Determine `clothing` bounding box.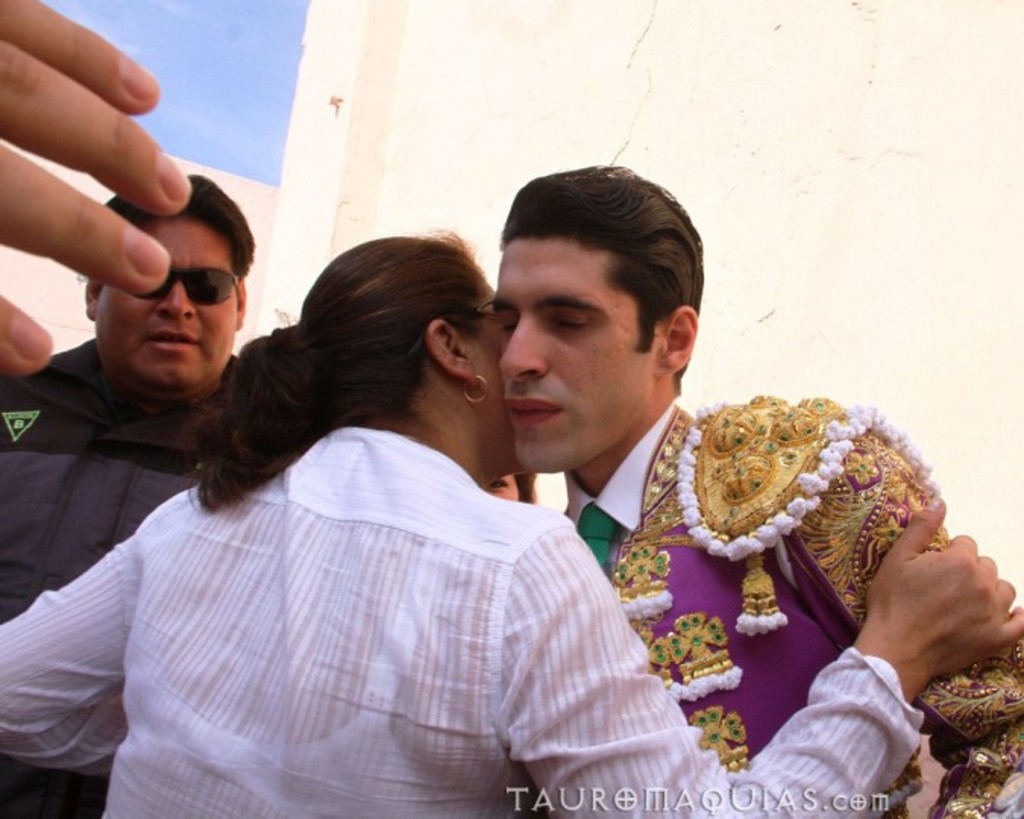
Determined: locate(563, 405, 1022, 817).
